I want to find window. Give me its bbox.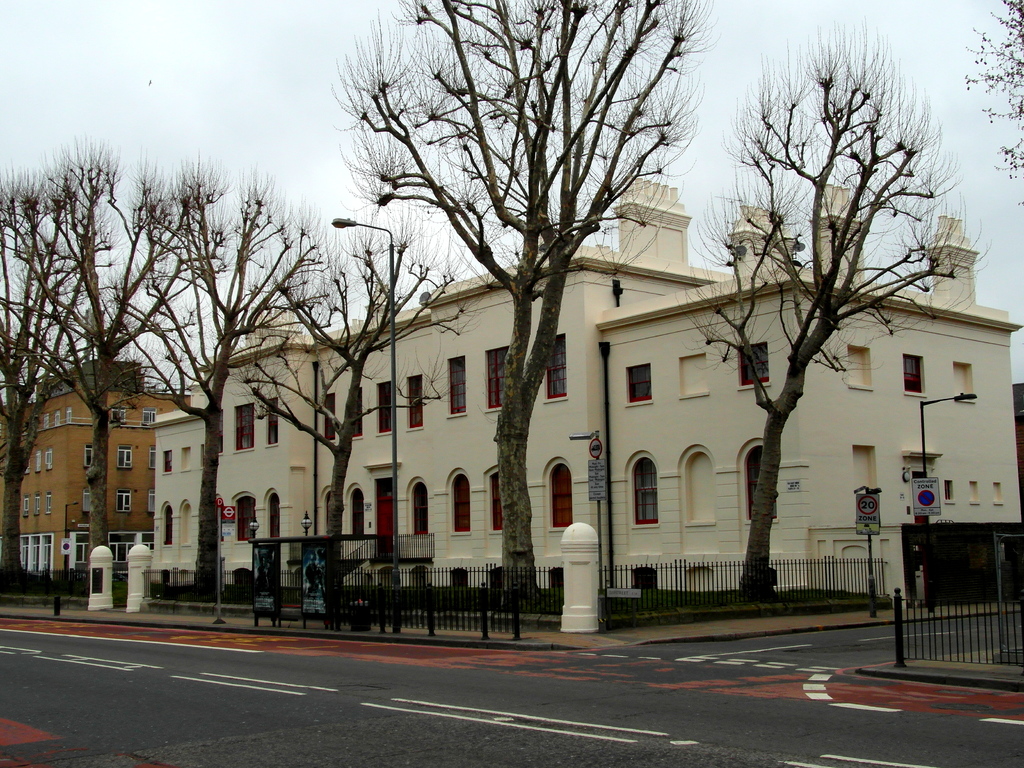
163 512 178 545.
